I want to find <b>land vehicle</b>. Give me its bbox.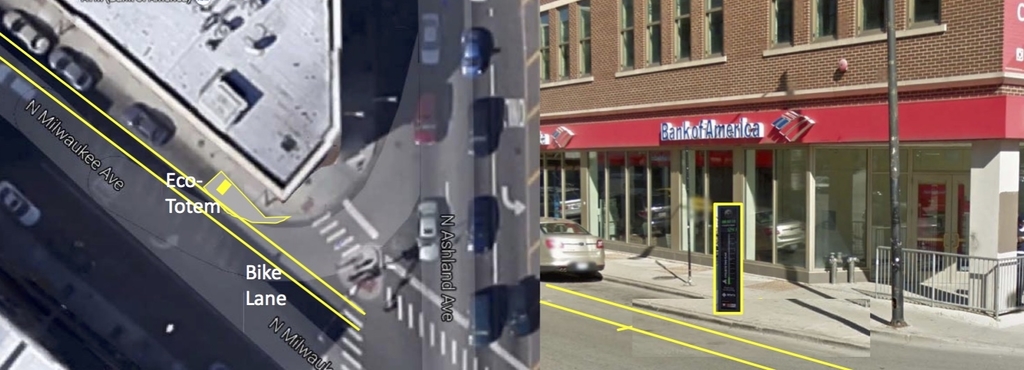
detection(461, 99, 498, 158).
